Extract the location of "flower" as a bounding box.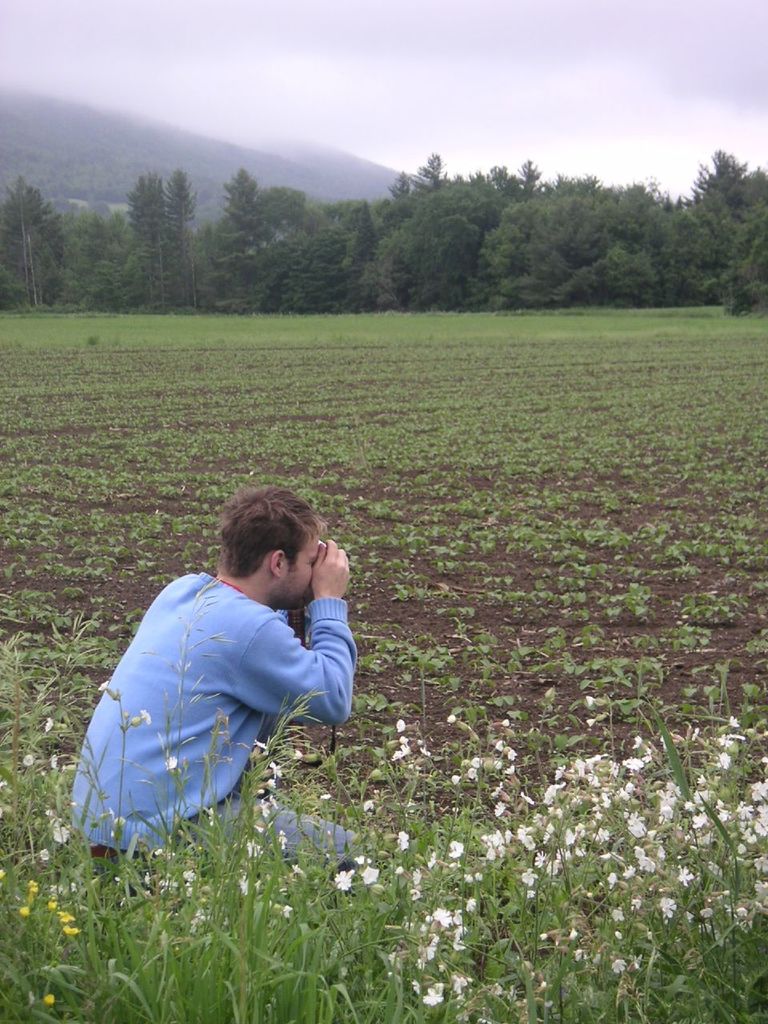
<bbox>338, 871, 354, 893</bbox>.
